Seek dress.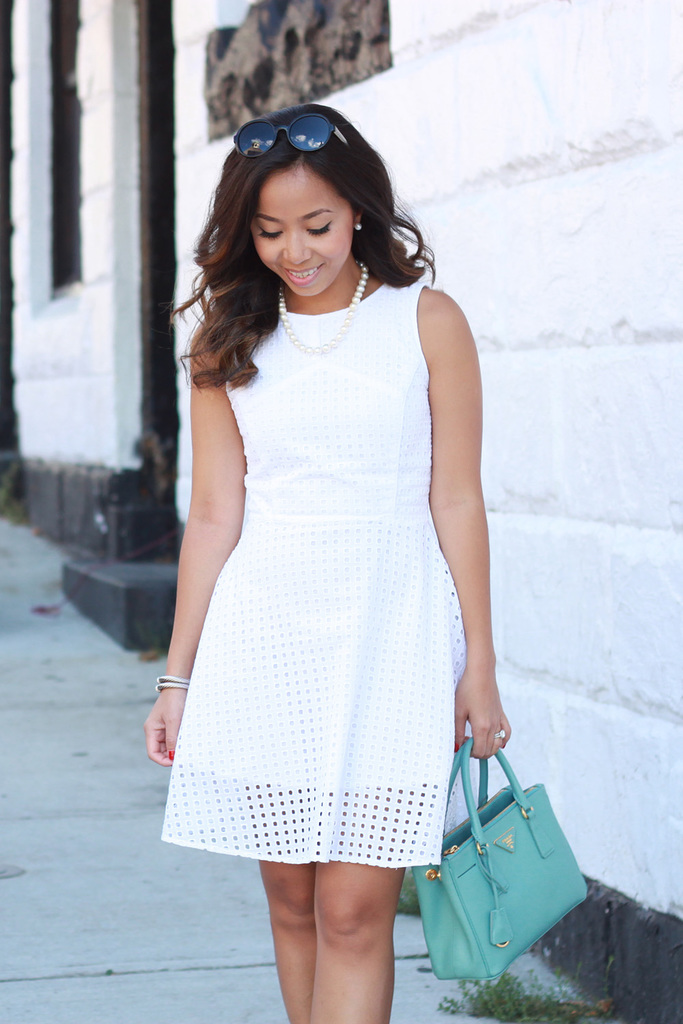
region(158, 276, 469, 864).
